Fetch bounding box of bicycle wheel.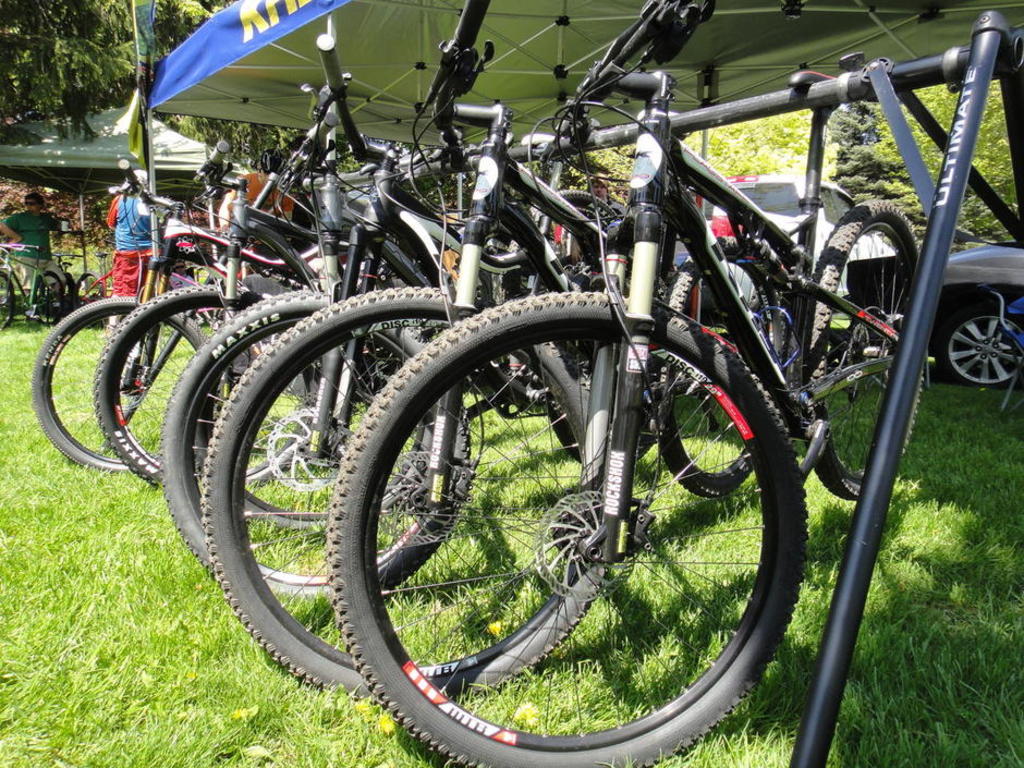
Bbox: [x1=0, y1=275, x2=17, y2=331].
